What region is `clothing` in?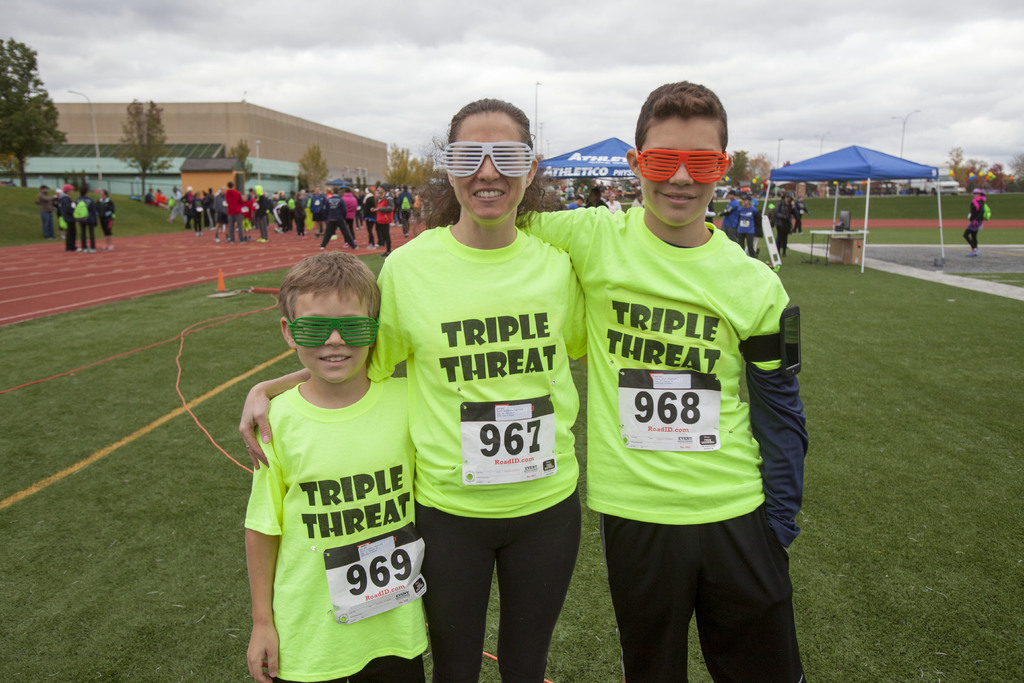
l=248, t=193, r=253, b=215.
